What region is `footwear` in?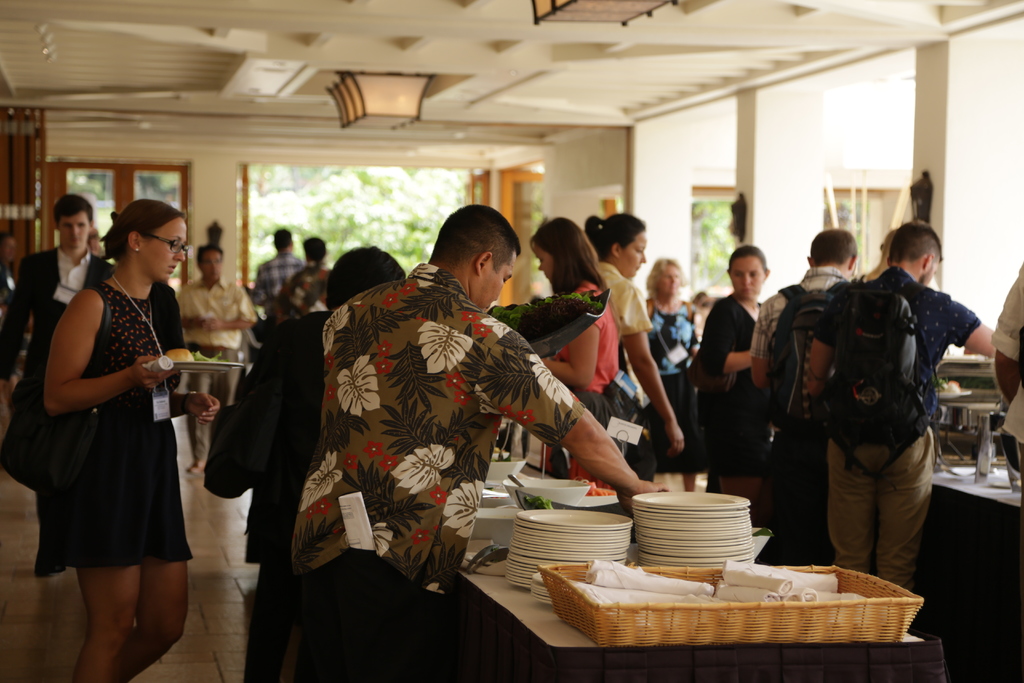
188, 461, 210, 473.
